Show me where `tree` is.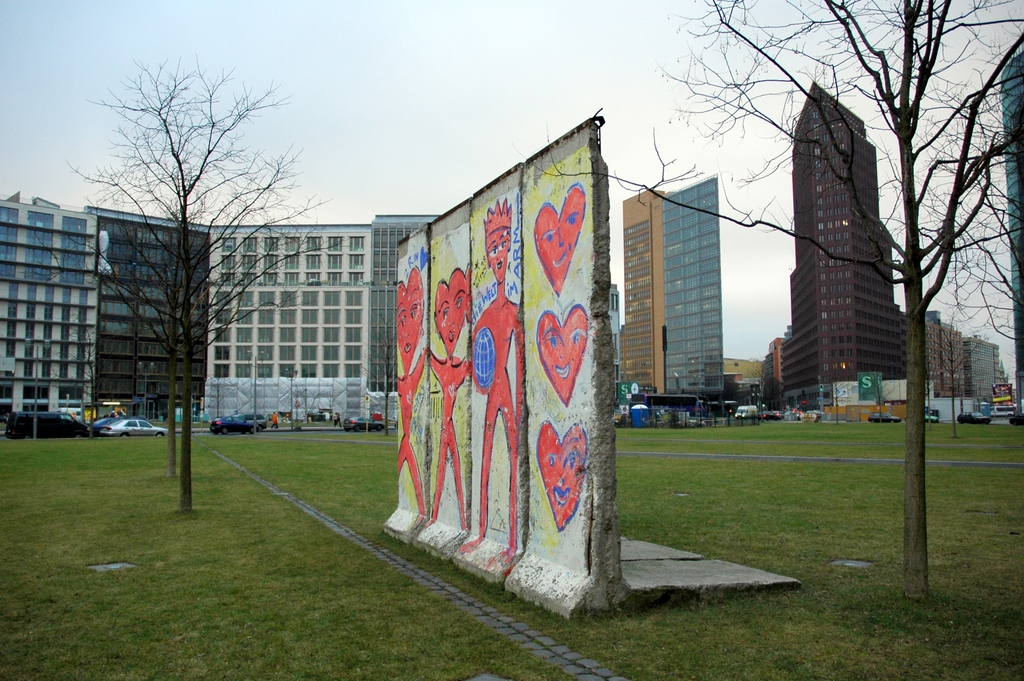
`tree` is at <box>47,316,120,443</box>.
